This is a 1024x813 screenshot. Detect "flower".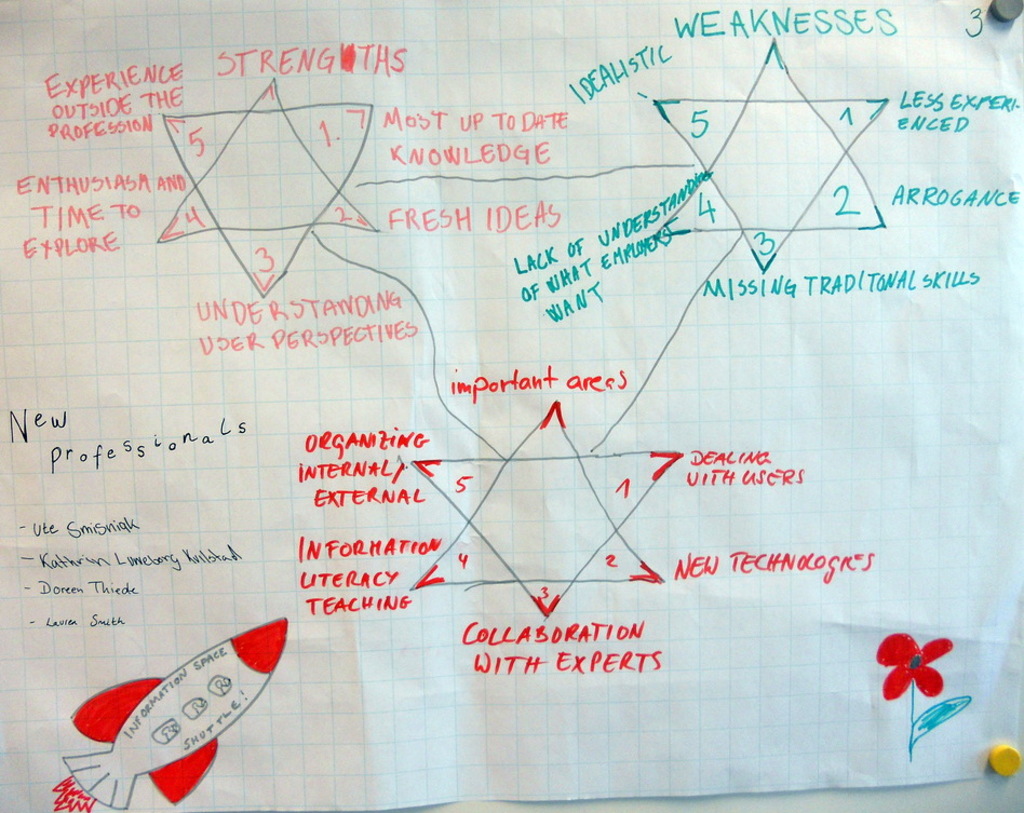
rect(880, 641, 965, 721).
